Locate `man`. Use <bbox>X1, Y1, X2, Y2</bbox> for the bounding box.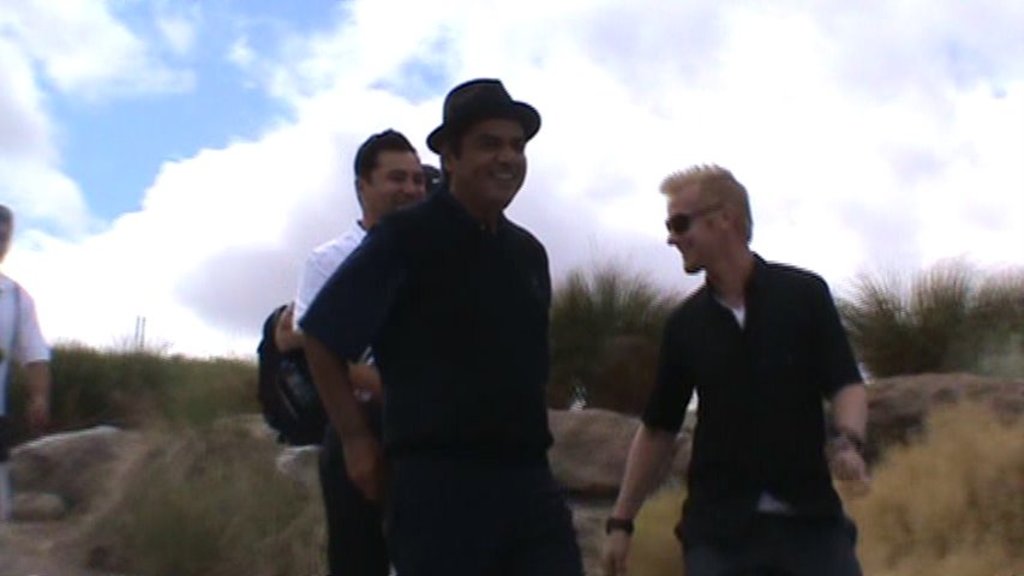
<bbox>0, 196, 52, 474</bbox>.
